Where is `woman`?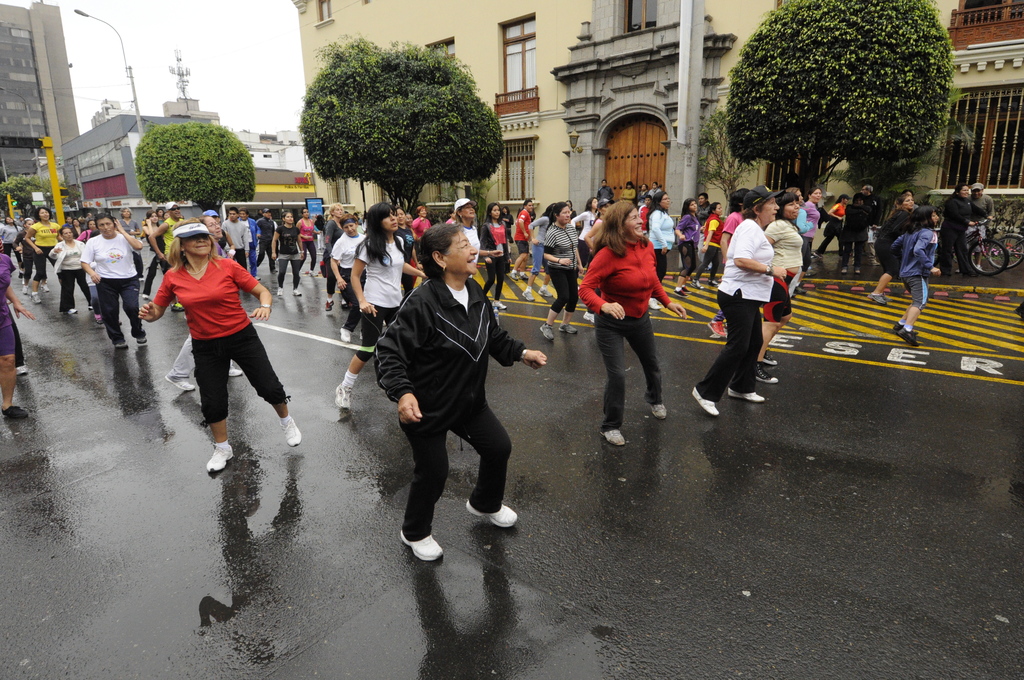
<region>1, 214, 19, 257</region>.
